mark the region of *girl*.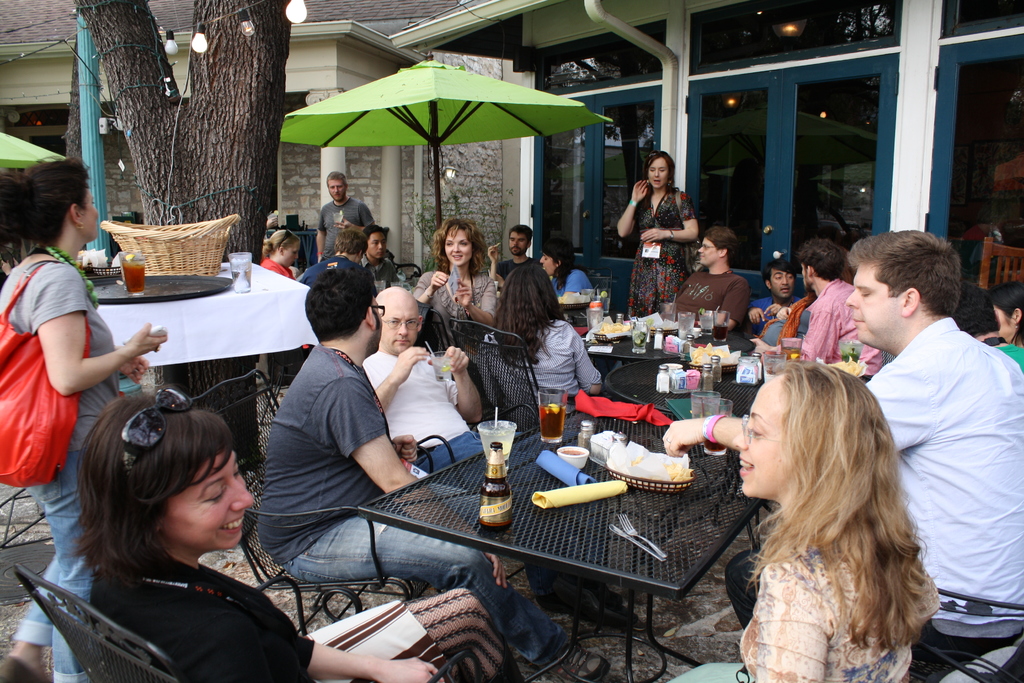
Region: pyautogui.locateOnScreen(671, 366, 938, 682).
